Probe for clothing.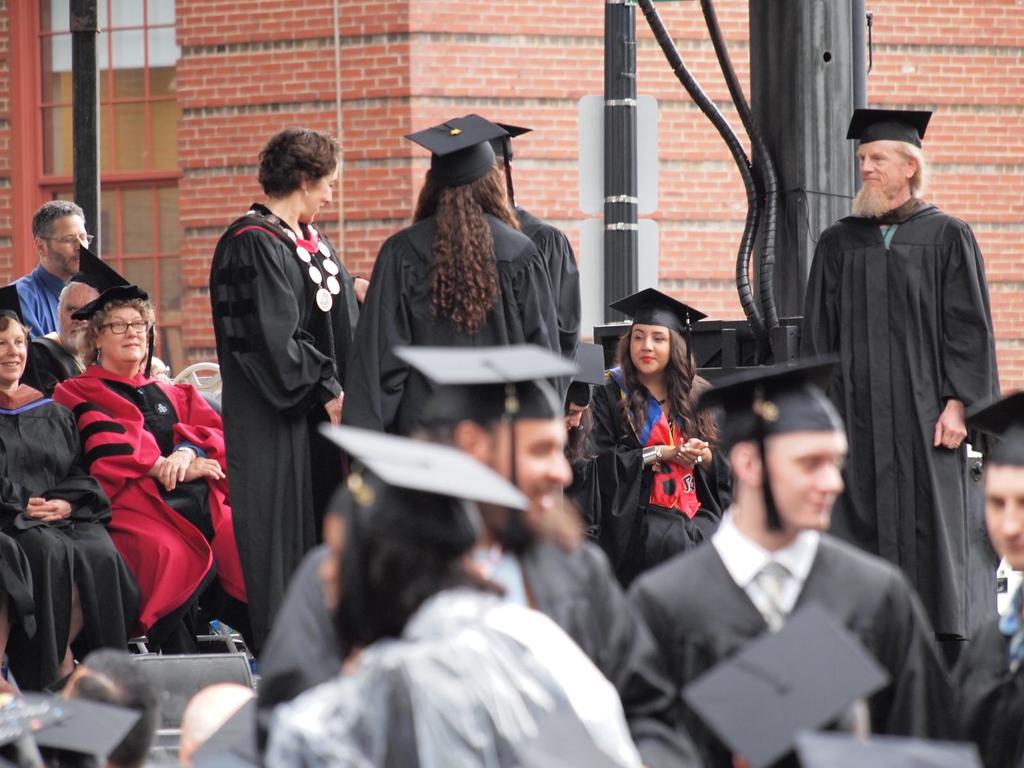
Probe result: l=317, t=207, r=566, b=518.
